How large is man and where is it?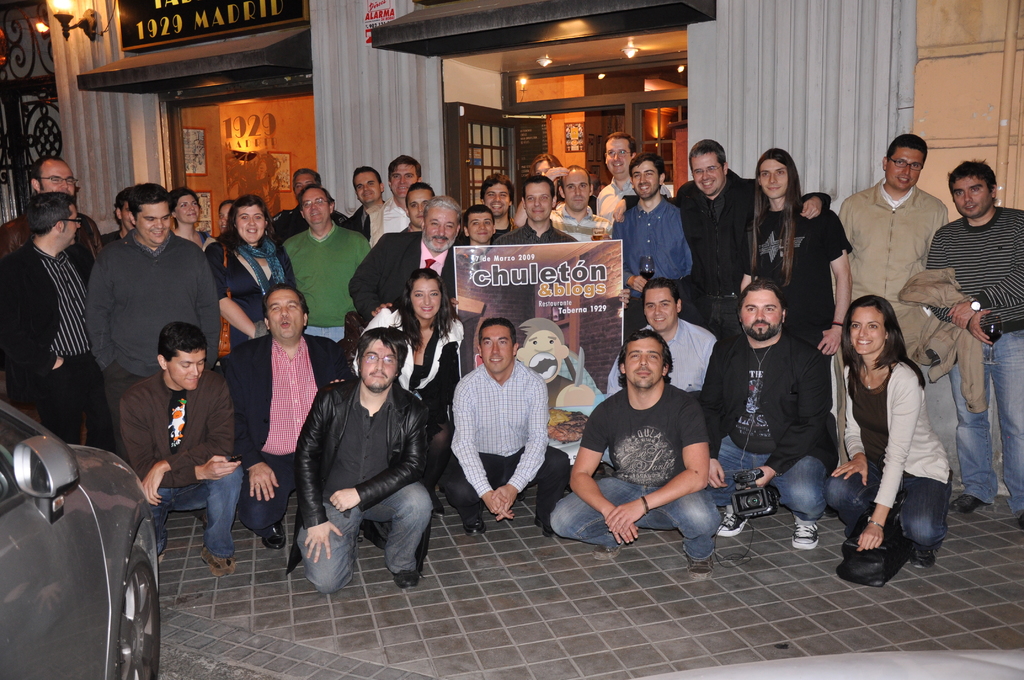
Bounding box: l=548, t=329, r=720, b=578.
